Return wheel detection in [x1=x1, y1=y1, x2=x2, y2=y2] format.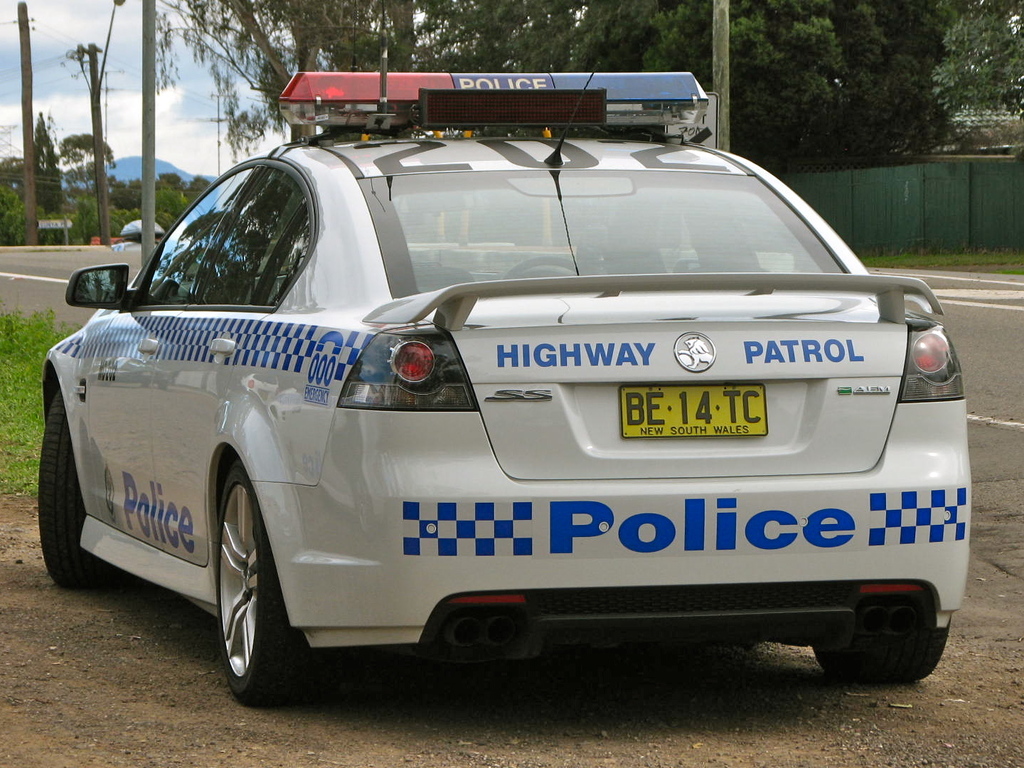
[x1=811, y1=613, x2=955, y2=685].
